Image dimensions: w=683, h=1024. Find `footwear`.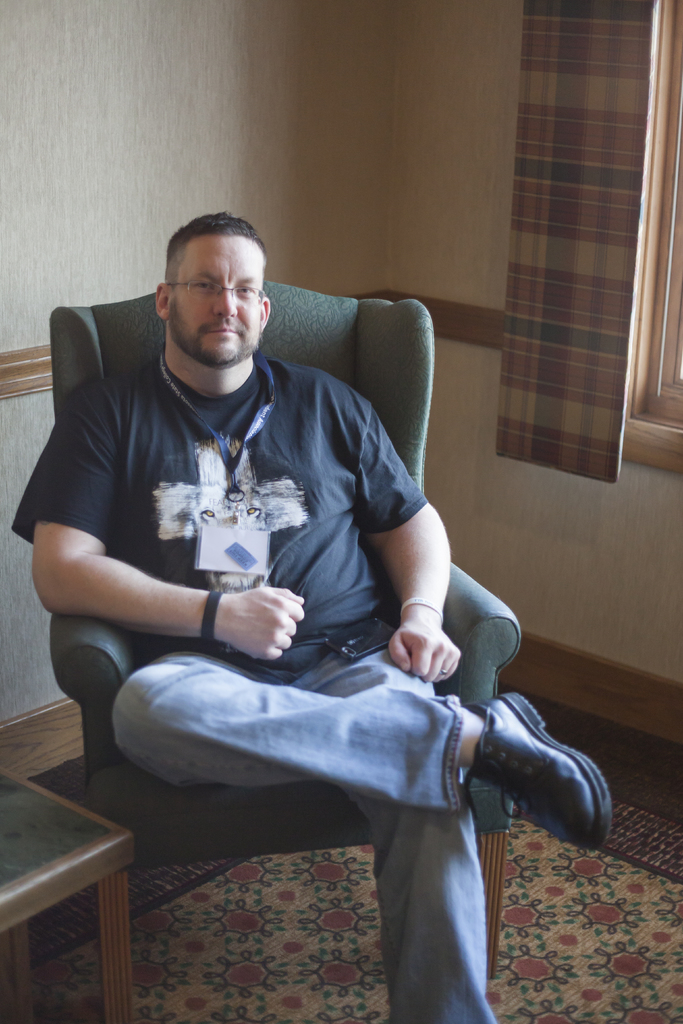
[left=459, top=694, right=604, bottom=858].
